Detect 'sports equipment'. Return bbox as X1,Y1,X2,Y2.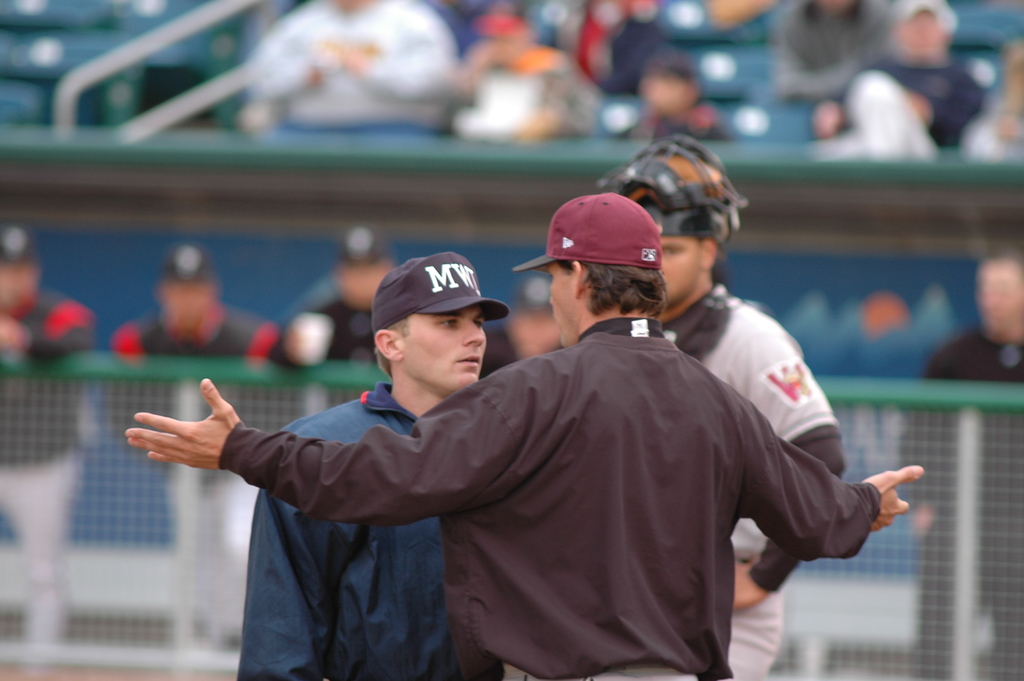
597,128,753,245.
